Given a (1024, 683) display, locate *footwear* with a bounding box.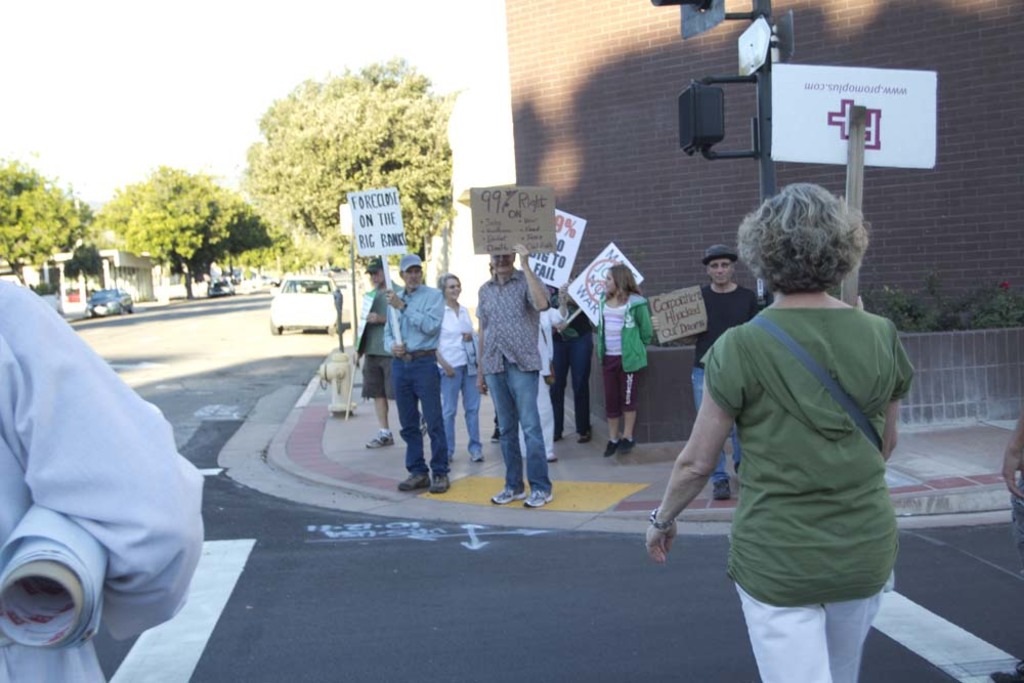
Located: 432:459:456:490.
